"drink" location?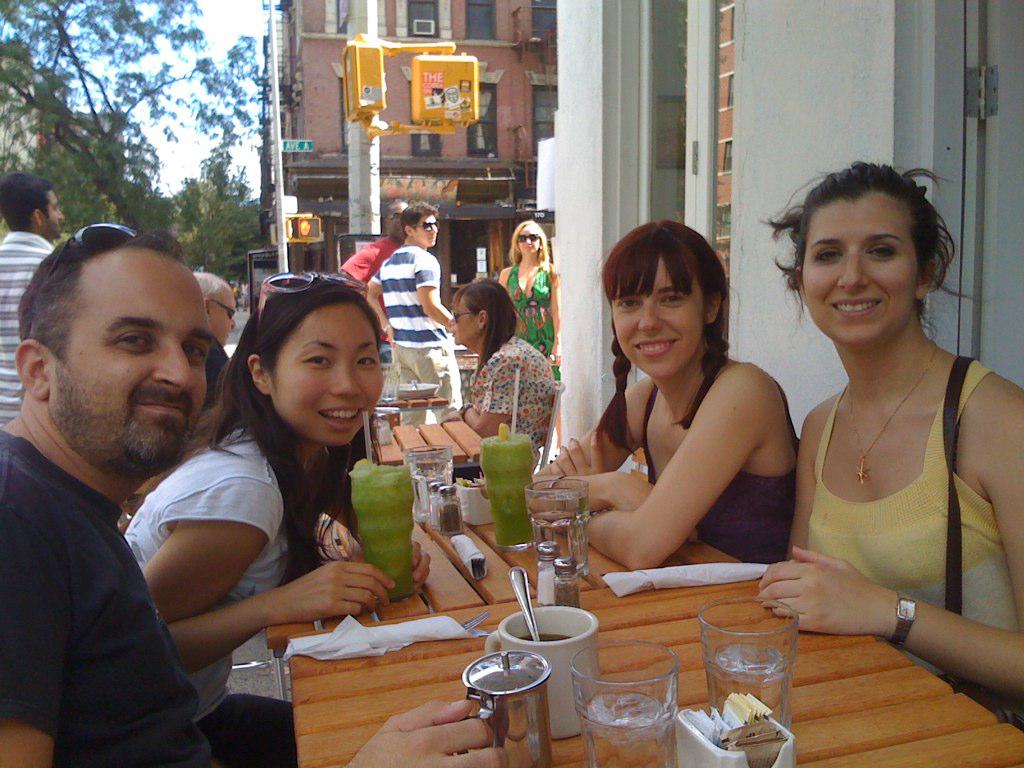
bbox=[715, 617, 802, 744]
